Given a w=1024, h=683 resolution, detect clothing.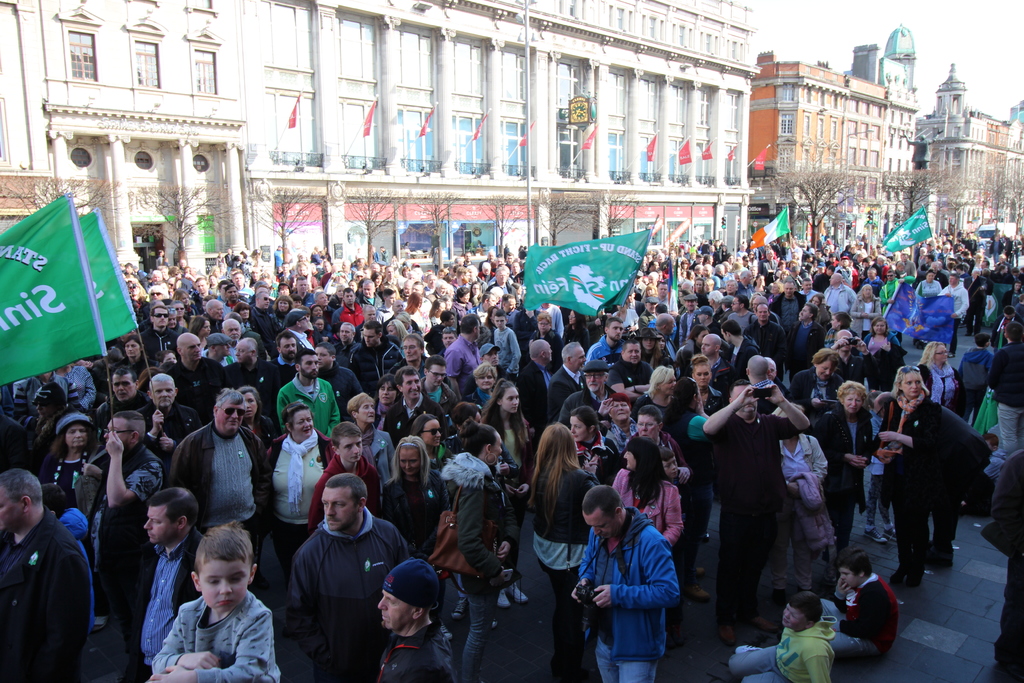
l=0, t=516, r=93, b=682.
